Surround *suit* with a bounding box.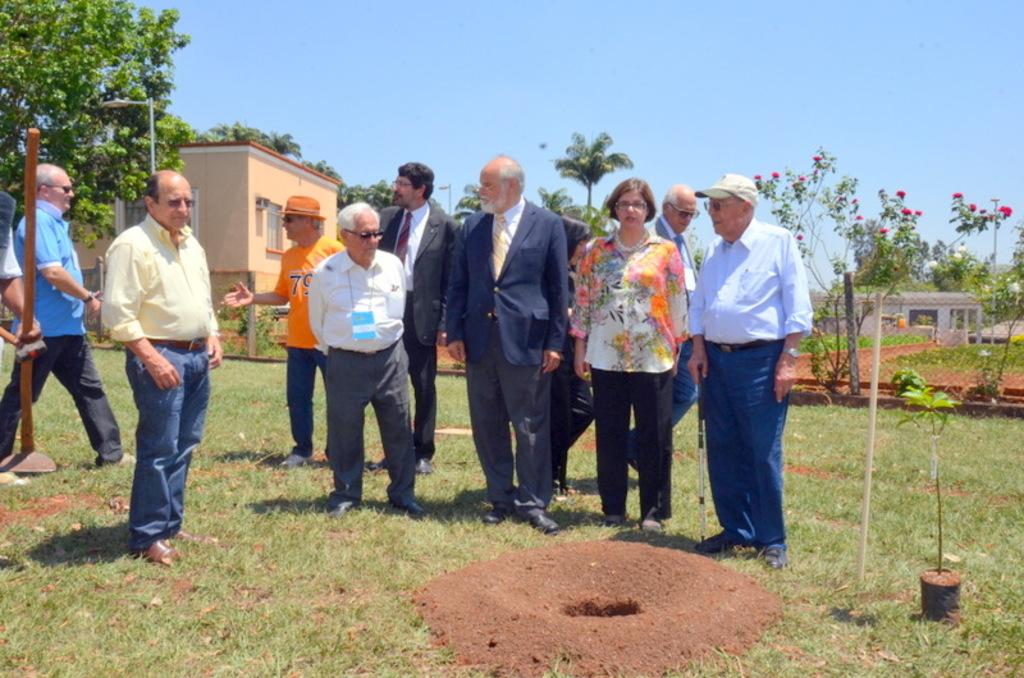
[376, 203, 463, 450].
